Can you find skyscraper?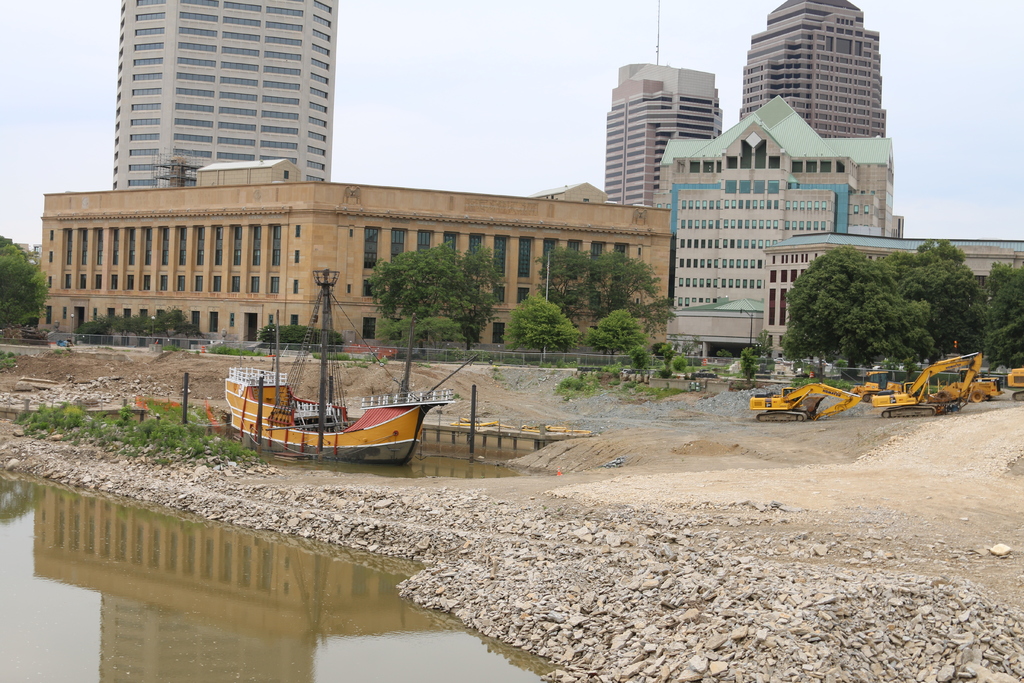
Yes, bounding box: <bbox>74, 11, 363, 192</bbox>.
